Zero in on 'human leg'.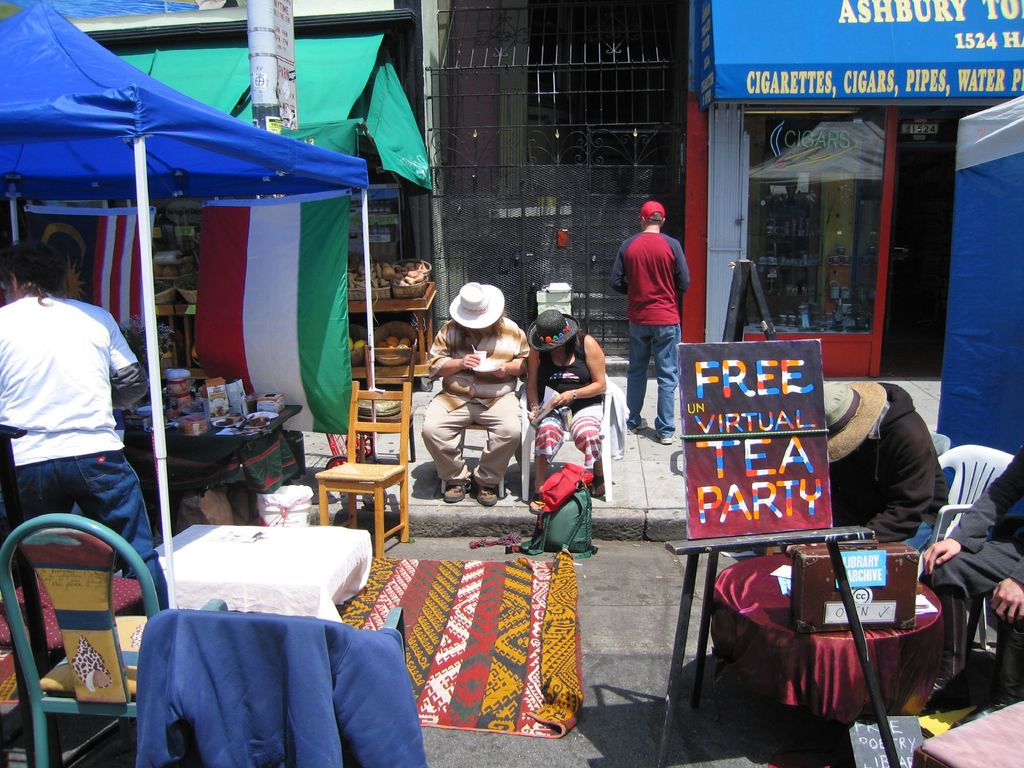
Zeroed in: (left=479, top=387, right=527, bottom=511).
